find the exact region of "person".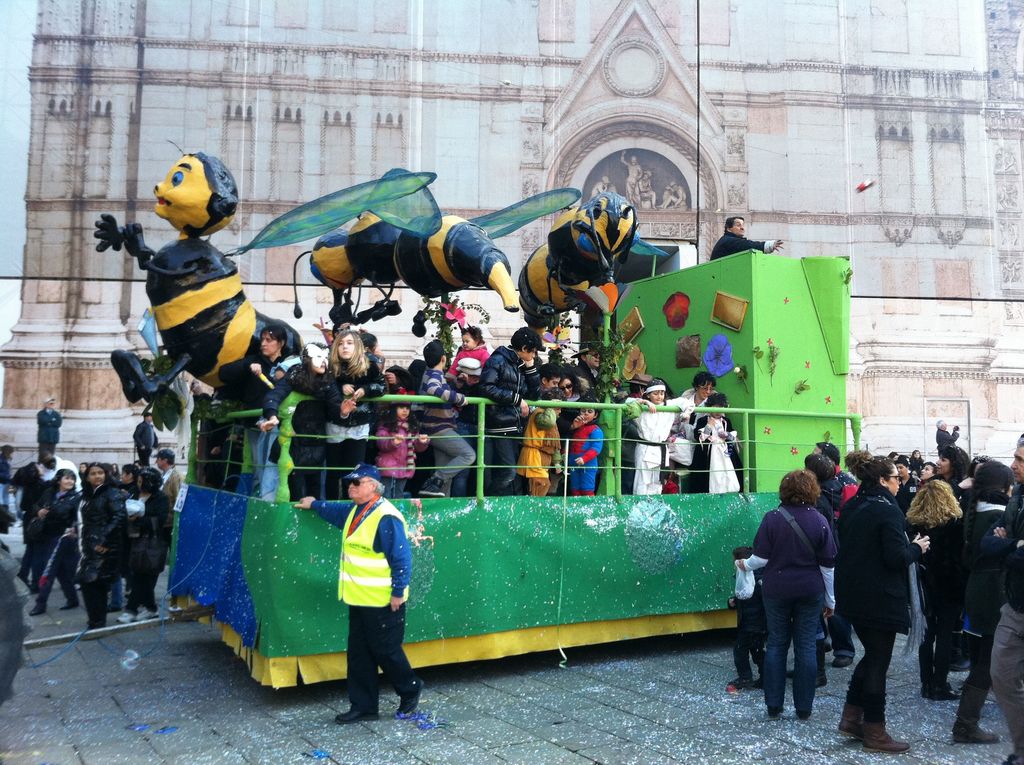
Exact region: BBox(218, 325, 290, 501).
